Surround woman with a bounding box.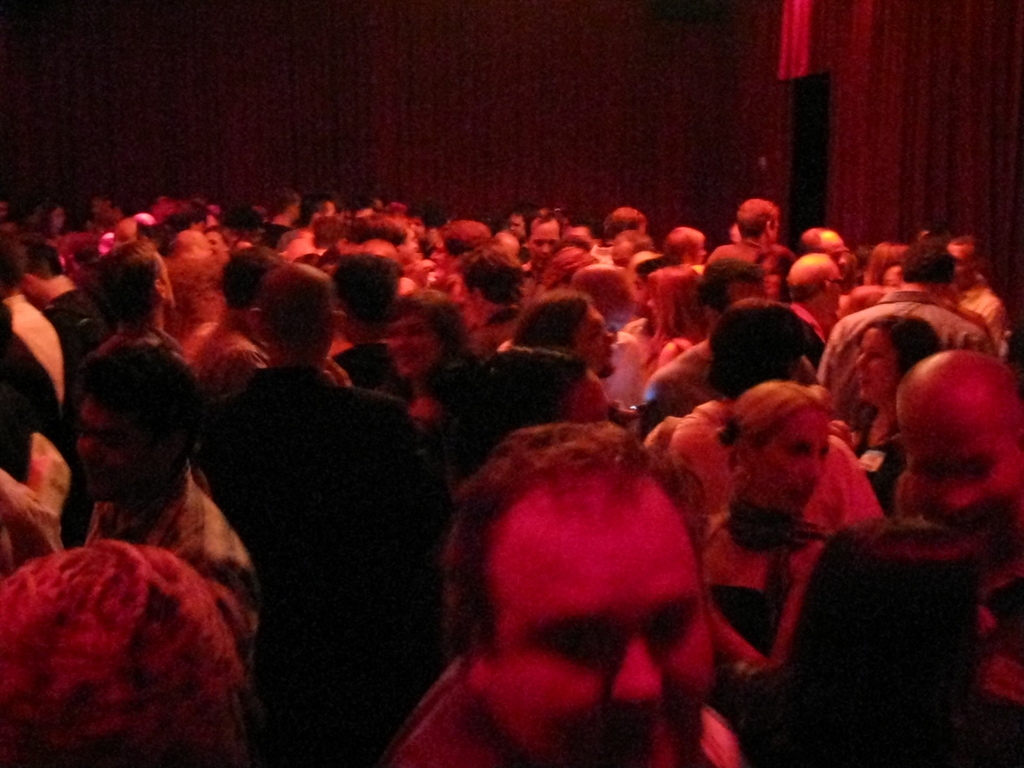
bbox(701, 377, 821, 676).
